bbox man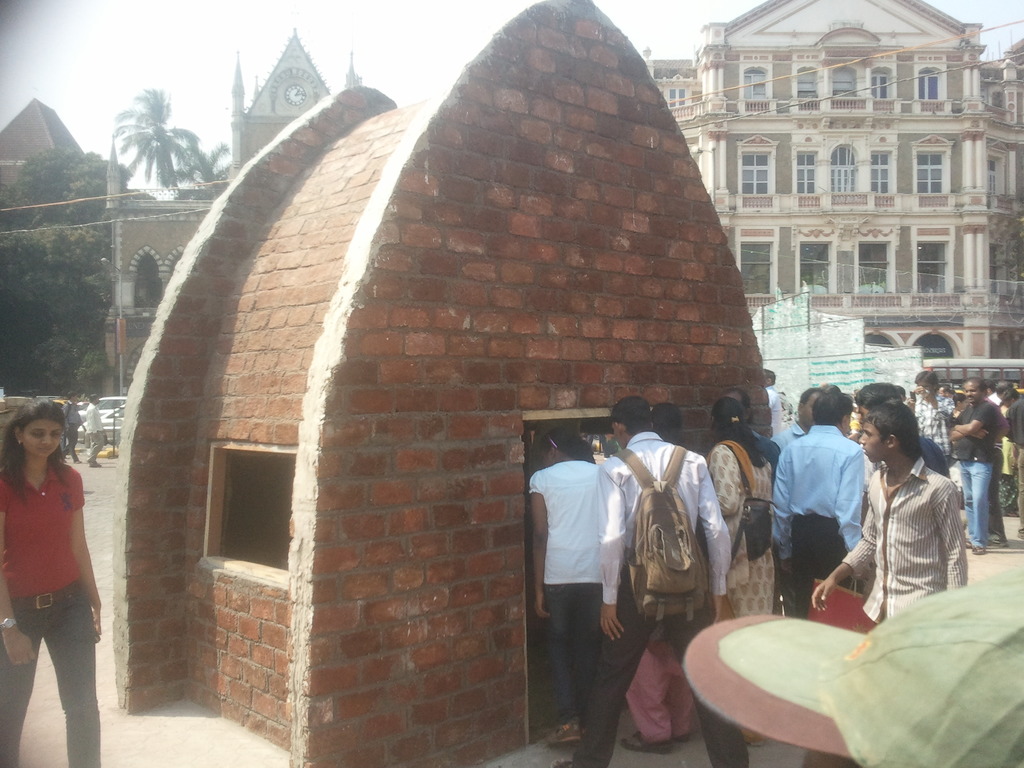
locate(950, 376, 996, 553)
